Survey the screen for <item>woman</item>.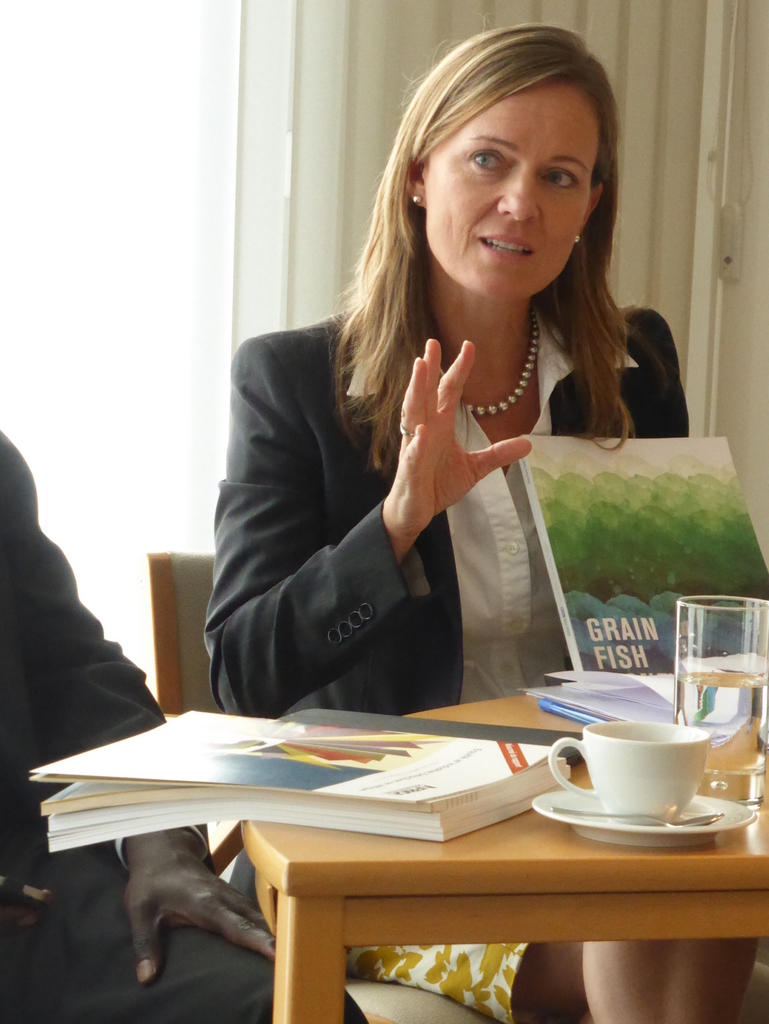
Survey found: BBox(218, 60, 687, 760).
